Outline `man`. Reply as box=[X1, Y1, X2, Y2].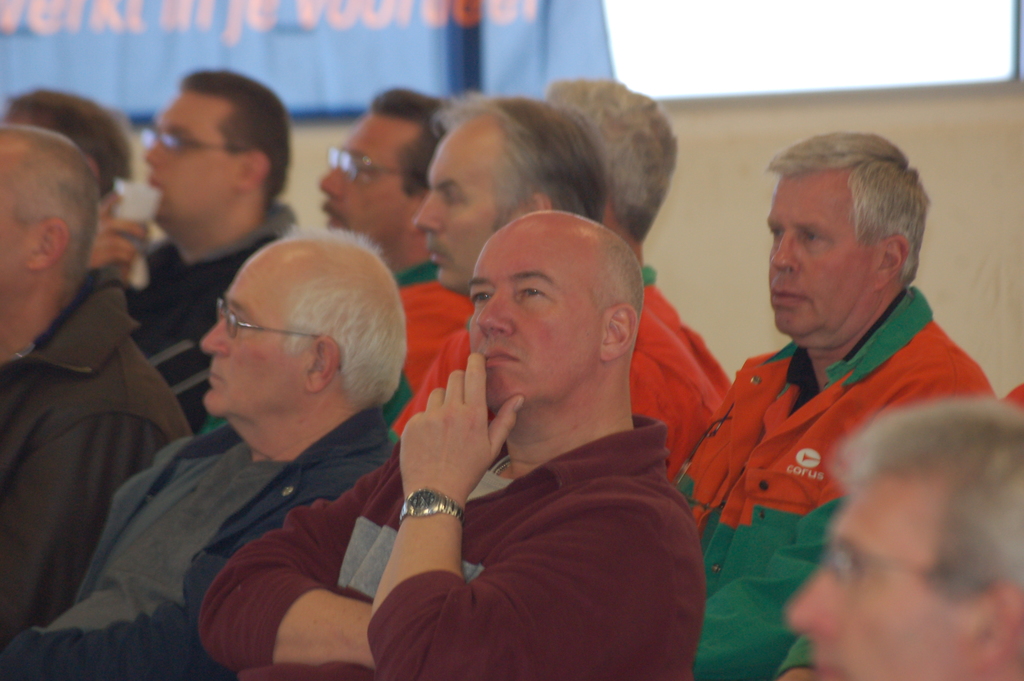
box=[0, 122, 190, 647].
